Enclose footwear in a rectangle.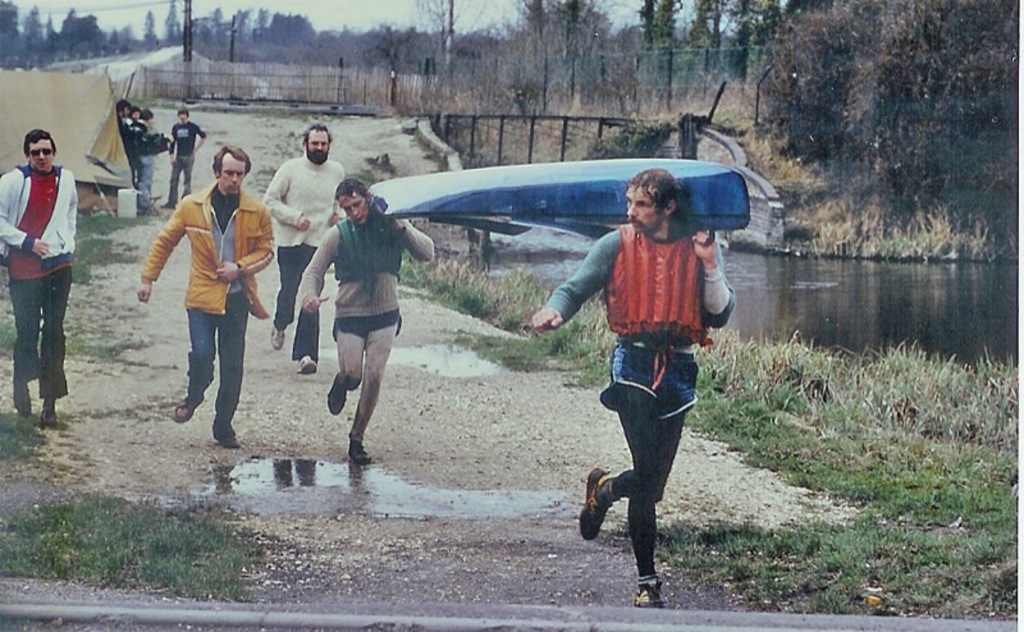
{"left": 271, "top": 331, "right": 285, "bottom": 349}.
